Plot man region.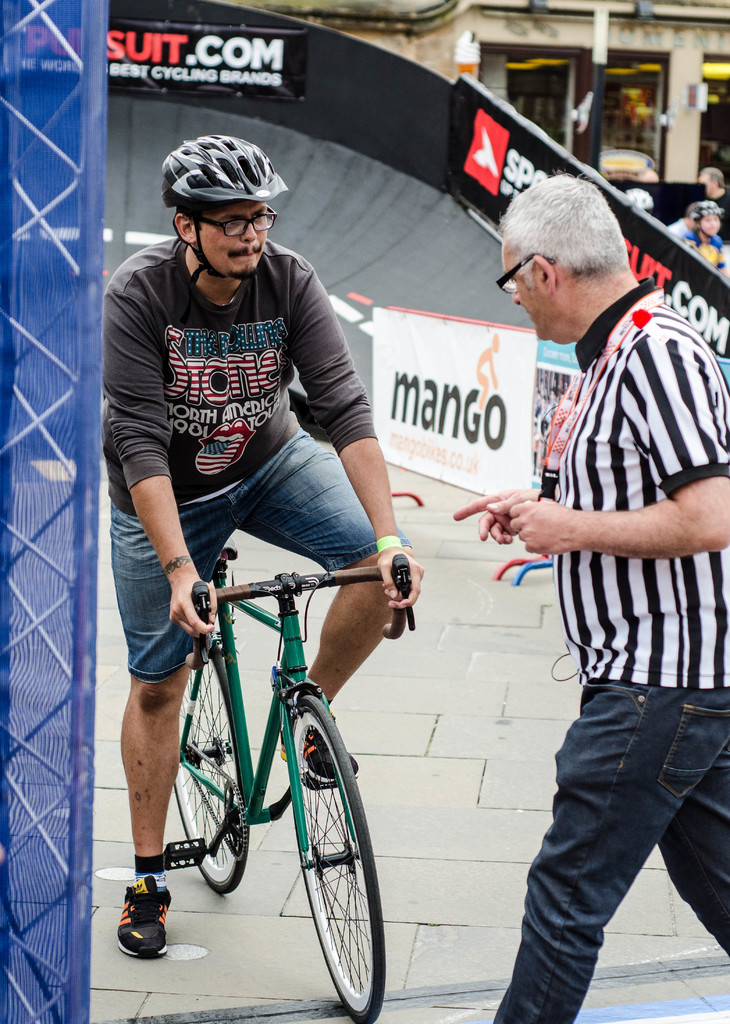
Plotted at bbox=[668, 204, 701, 241].
